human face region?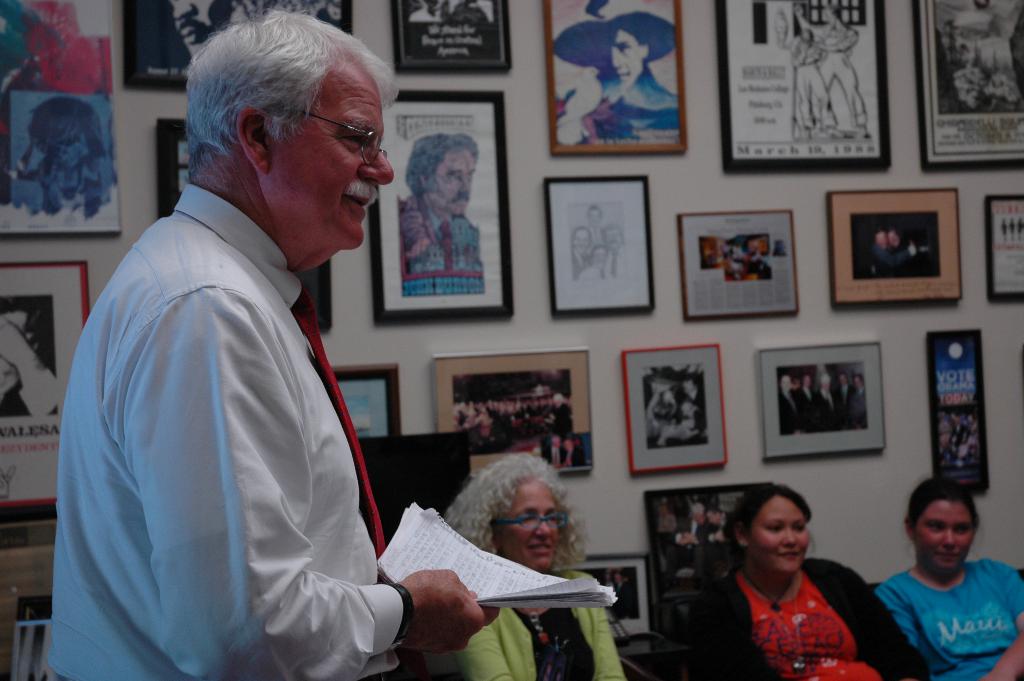
[left=262, top=57, right=395, bottom=251]
